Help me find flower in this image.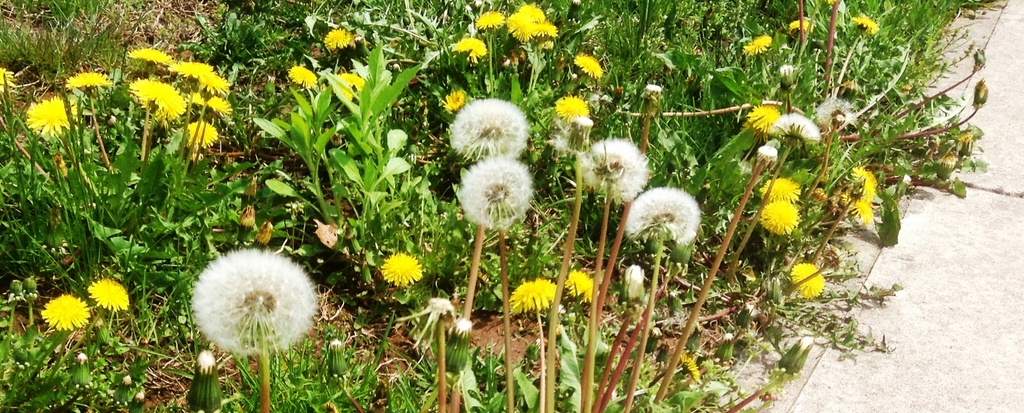
Found it: box(395, 297, 458, 357).
